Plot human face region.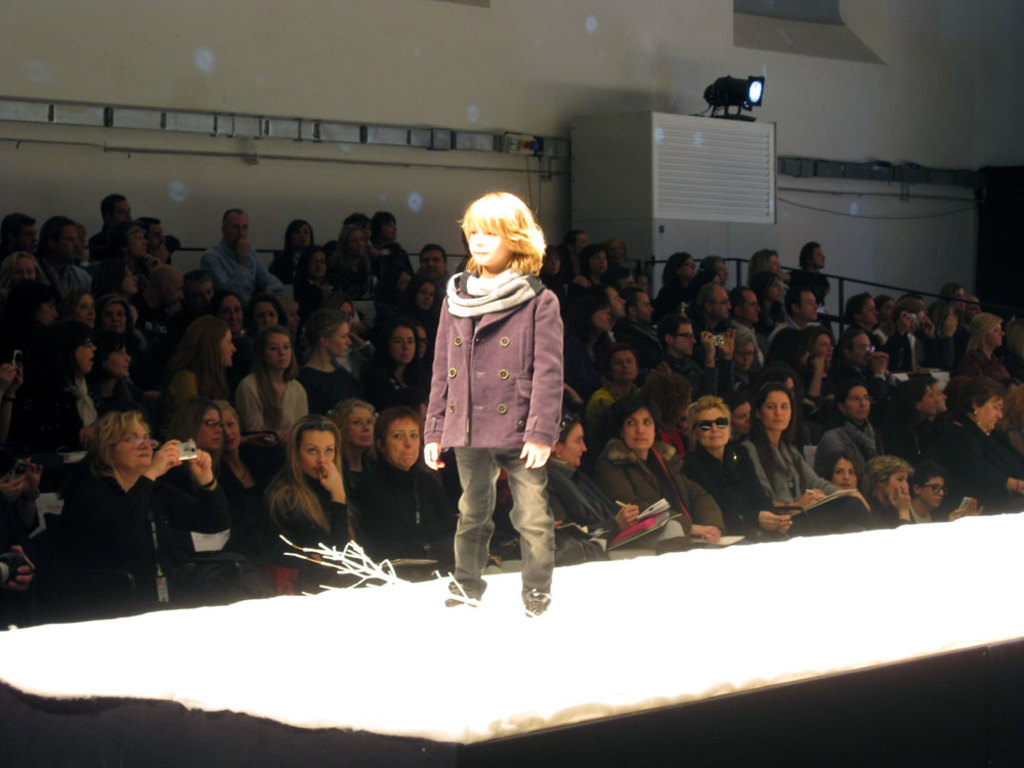
Plotted at [x1=412, y1=281, x2=440, y2=313].
